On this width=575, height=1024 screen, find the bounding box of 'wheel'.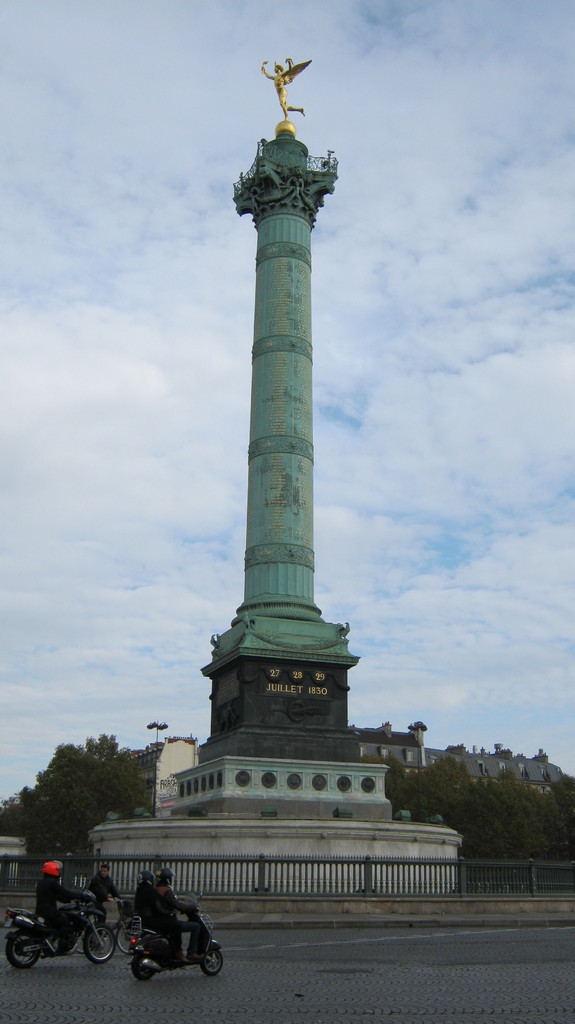
Bounding box: crop(136, 950, 158, 976).
